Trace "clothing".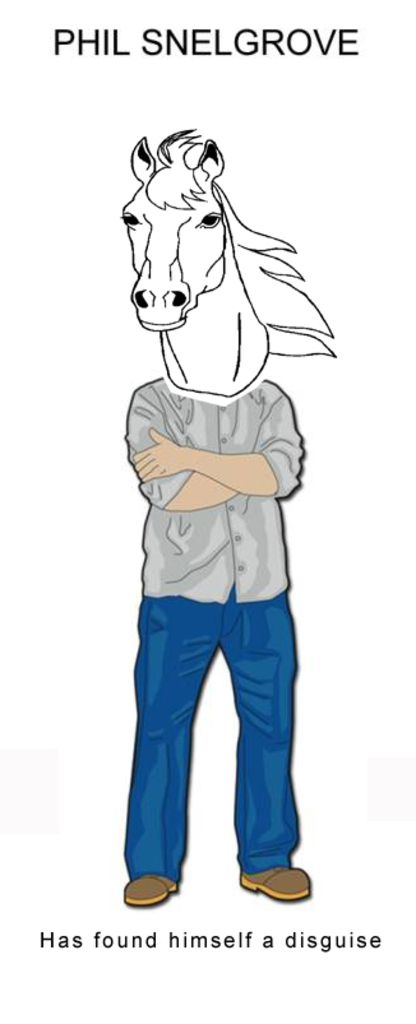
Traced to Rect(103, 275, 314, 867).
